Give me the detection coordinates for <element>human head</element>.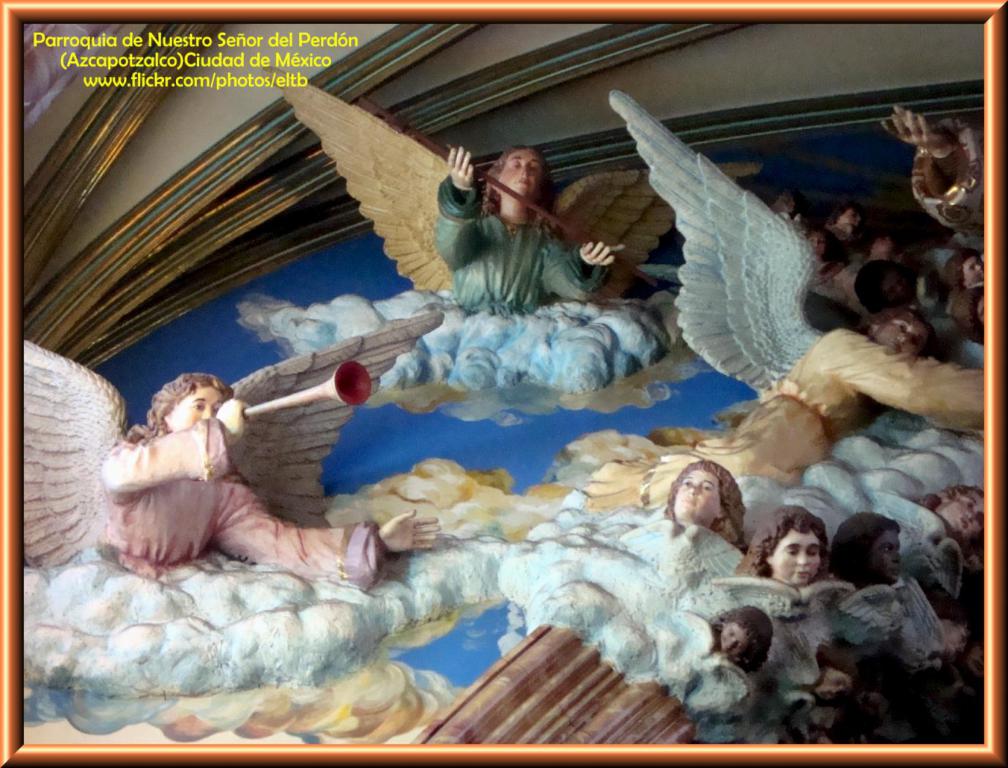
x1=929, y1=484, x2=985, y2=548.
